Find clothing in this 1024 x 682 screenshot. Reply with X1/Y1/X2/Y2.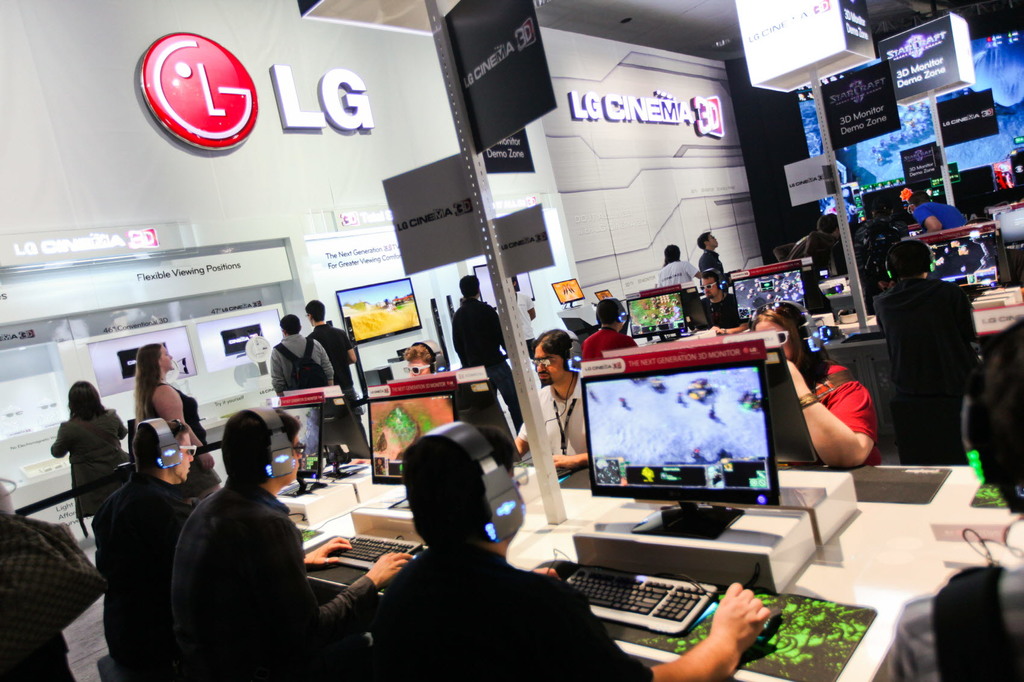
697/245/726/281.
